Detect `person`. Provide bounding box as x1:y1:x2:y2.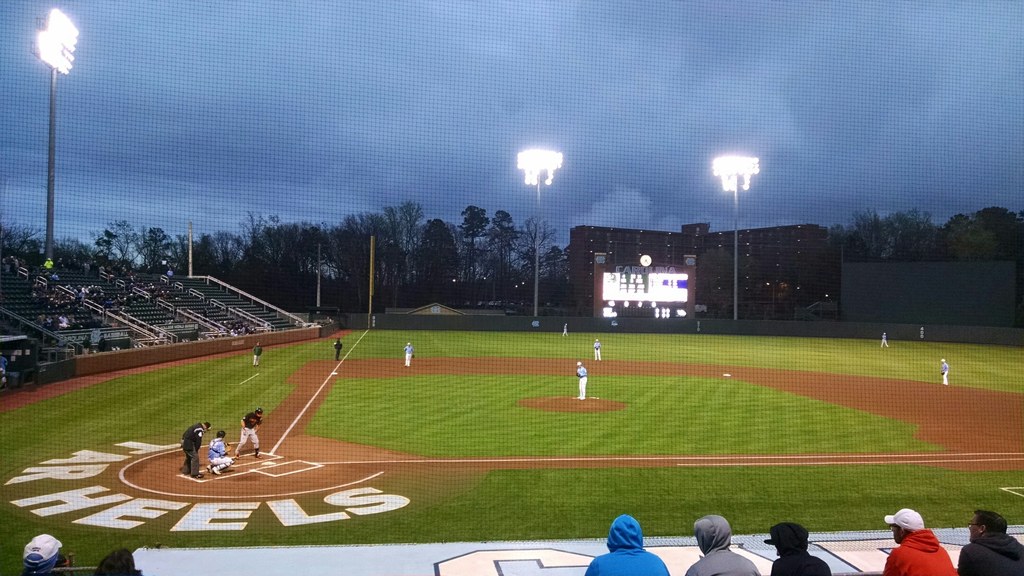
561:323:566:334.
